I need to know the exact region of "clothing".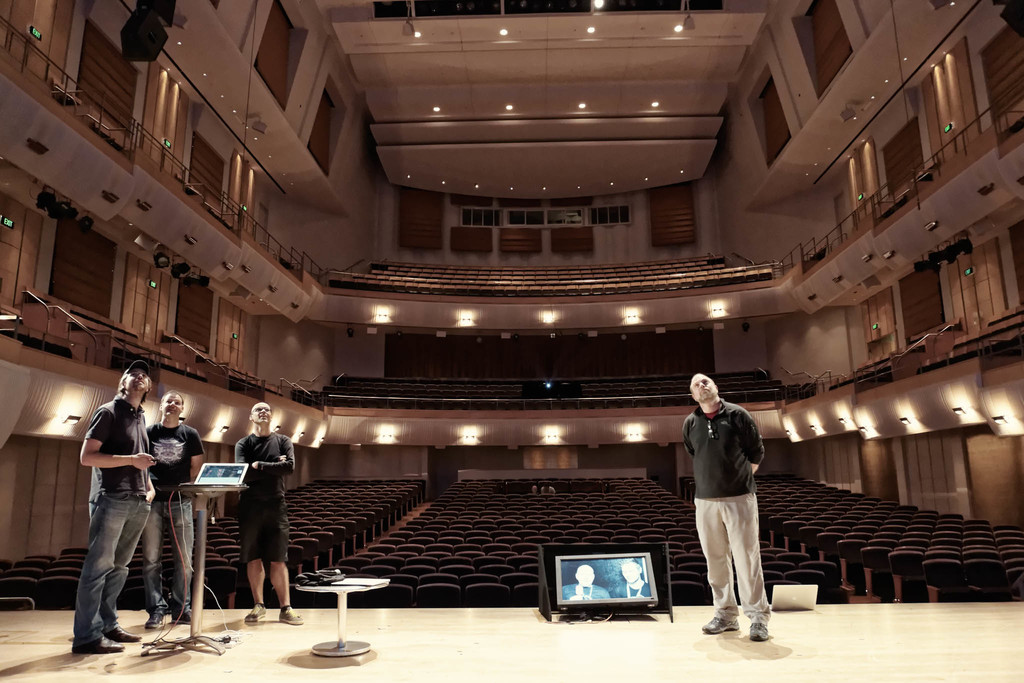
Region: x1=236 y1=429 x2=298 y2=567.
